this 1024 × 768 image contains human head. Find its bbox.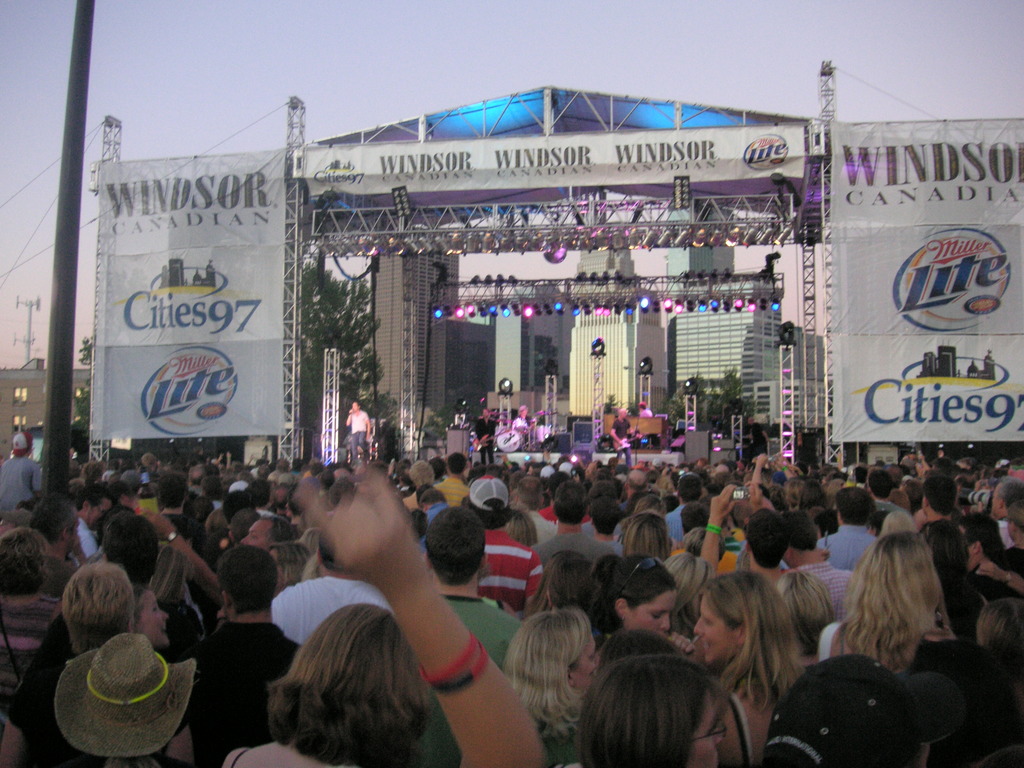
detection(603, 554, 677, 637).
